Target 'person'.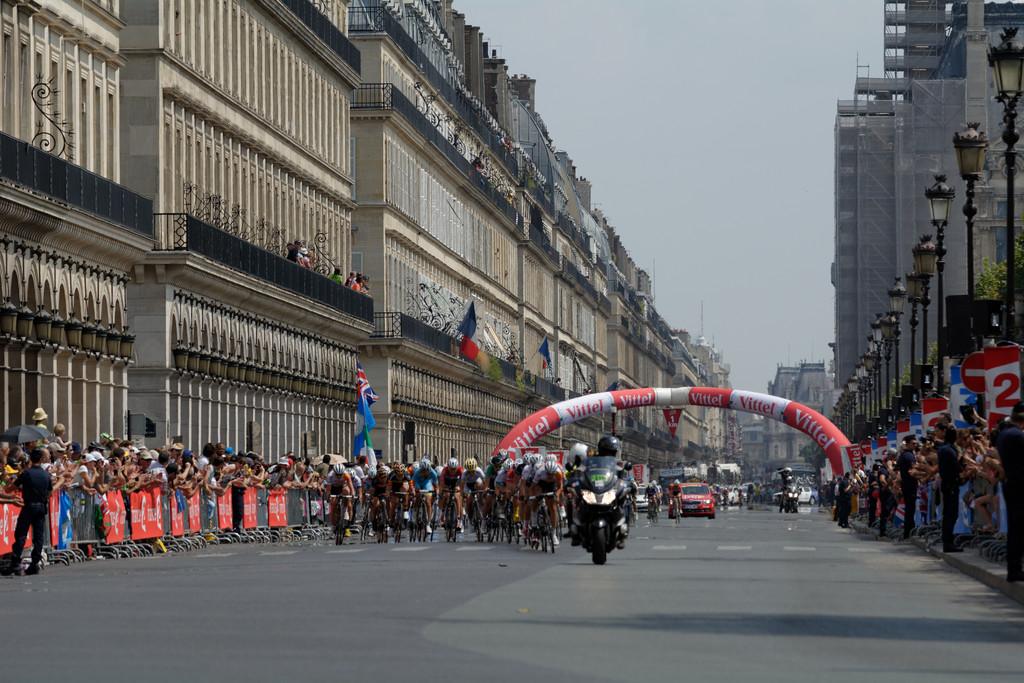
Target region: bbox(499, 450, 517, 497).
